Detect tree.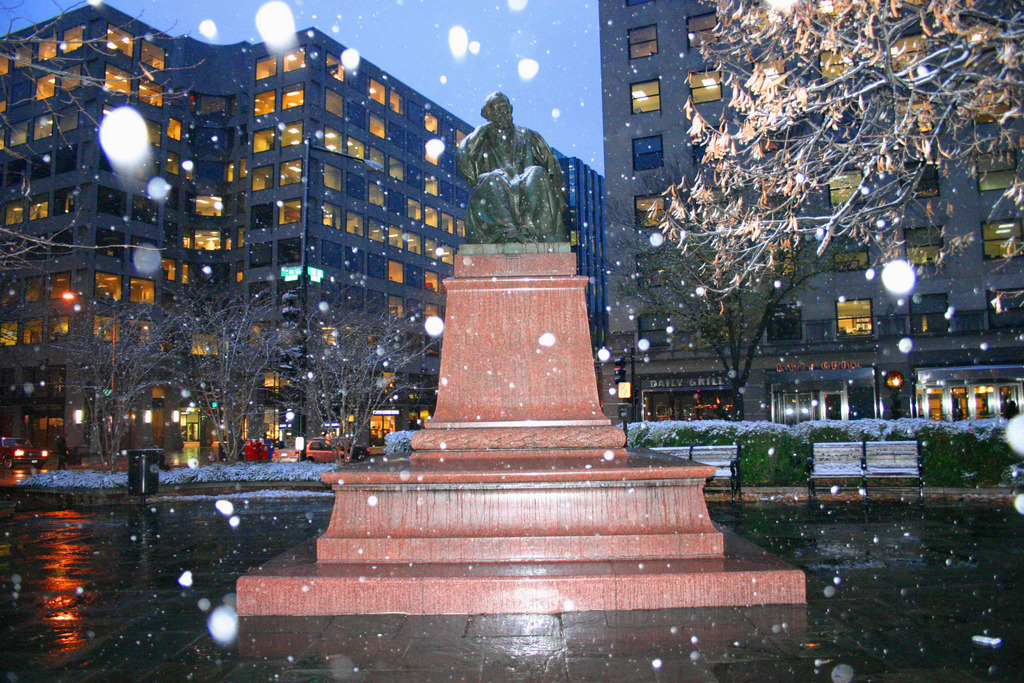
Detected at [165,256,307,482].
